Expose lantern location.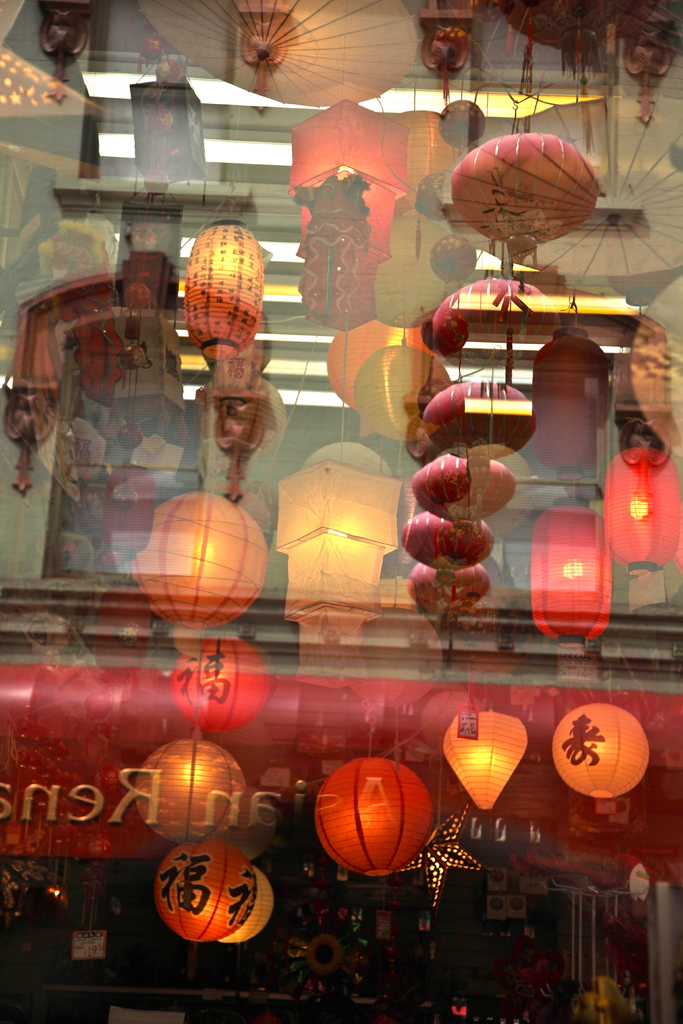
Exposed at [left=288, top=104, right=407, bottom=333].
